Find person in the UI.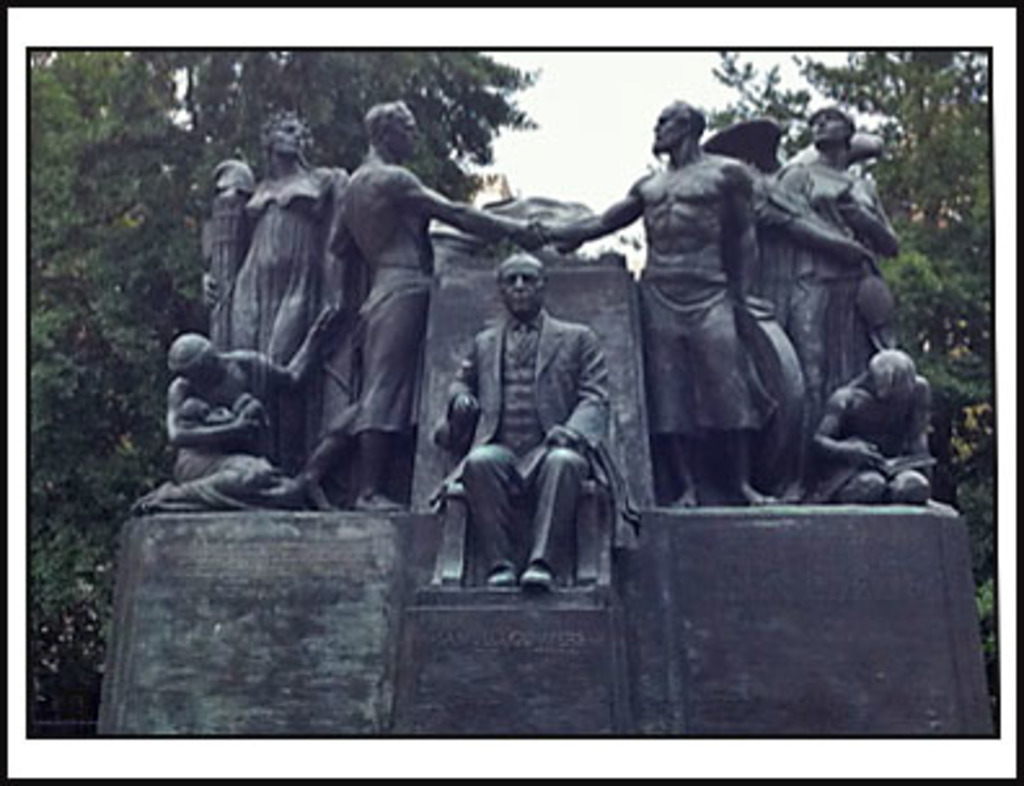
UI element at (328,101,538,517).
